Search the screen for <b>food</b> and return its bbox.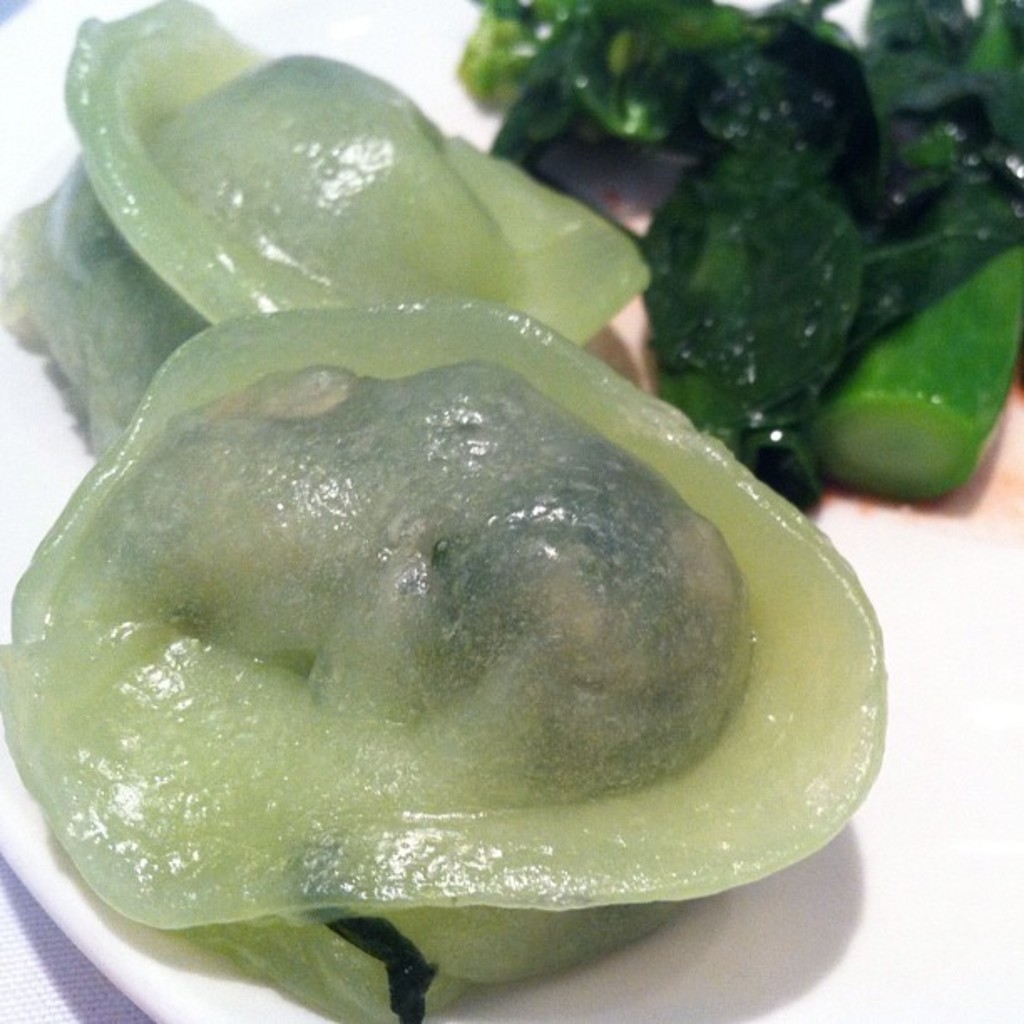
Found: (left=79, top=321, right=791, bottom=858).
